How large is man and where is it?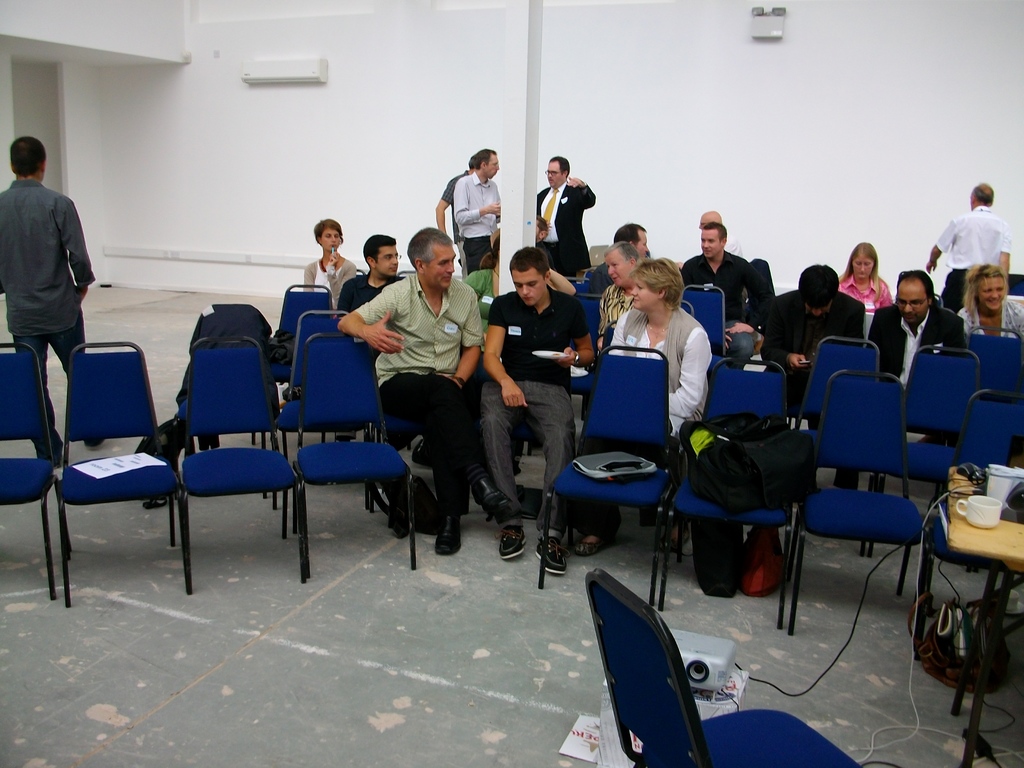
Bounding box: 0/135/97/467.
